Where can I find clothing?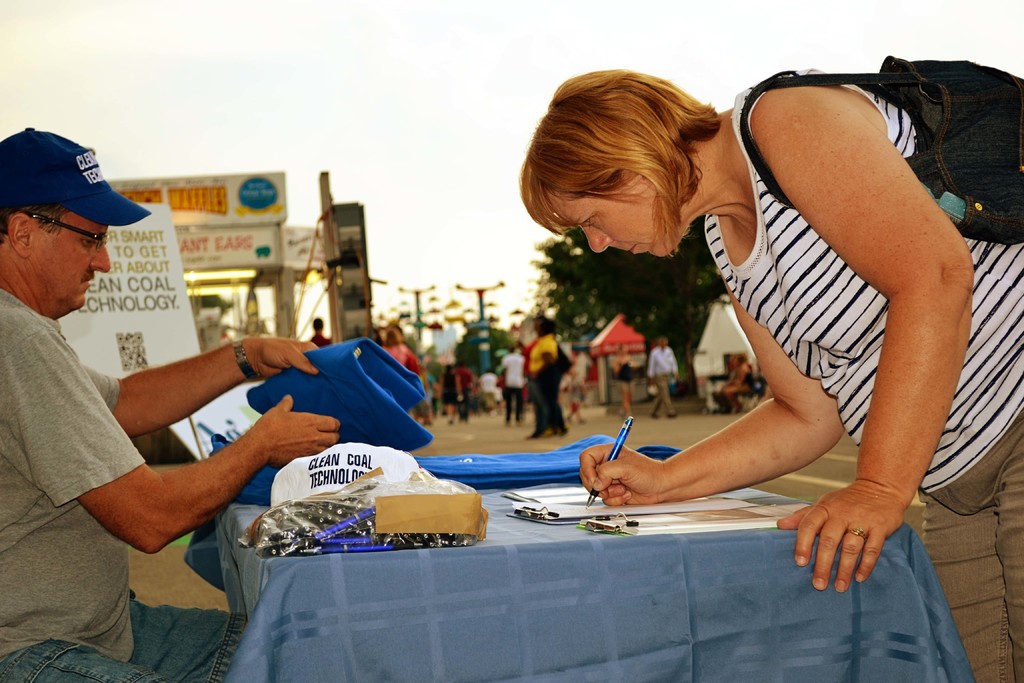
You can find it at [701, 63, 1023, 682].
